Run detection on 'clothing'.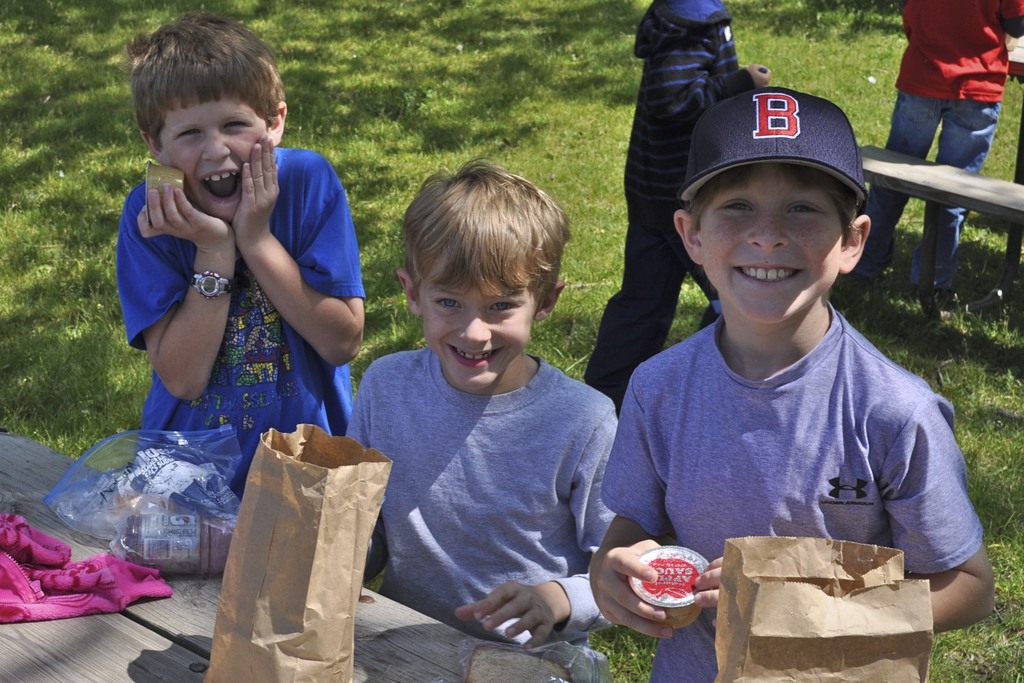
Result: box=[600, 298, 990, 682].
